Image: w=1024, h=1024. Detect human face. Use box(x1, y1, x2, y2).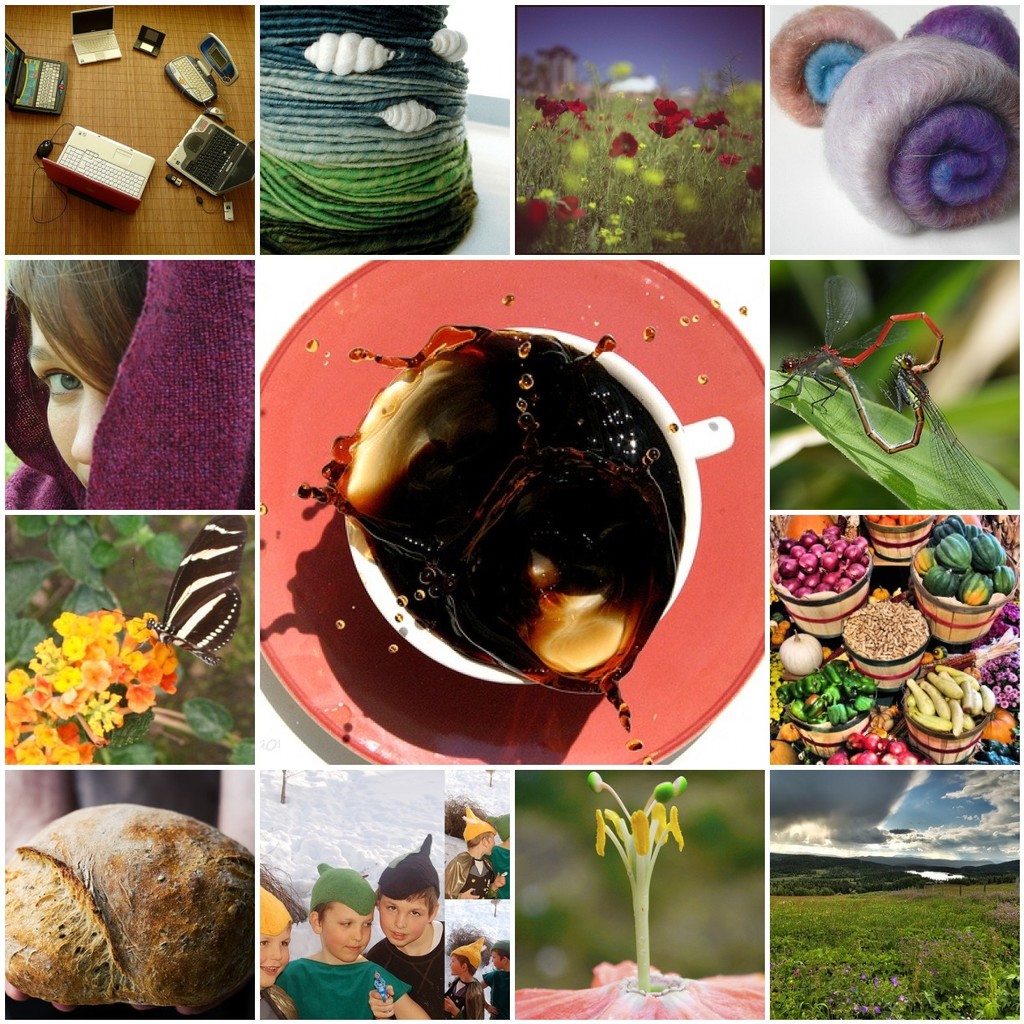
box(22, 300, 122, 494).
